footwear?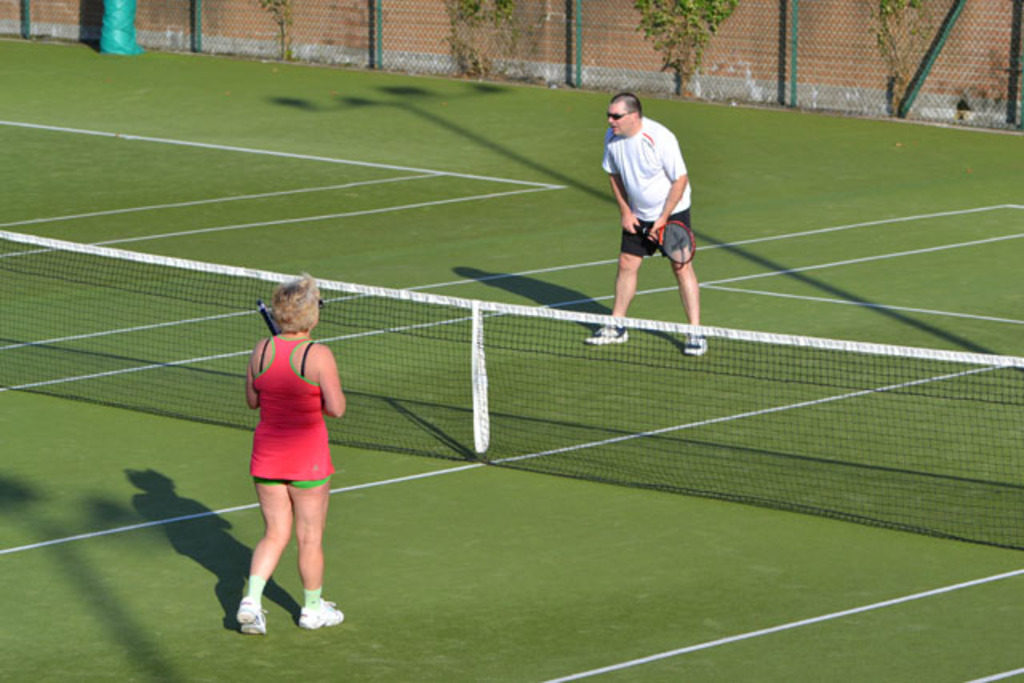
(left=686, top=330, right=704, bottom=353)
